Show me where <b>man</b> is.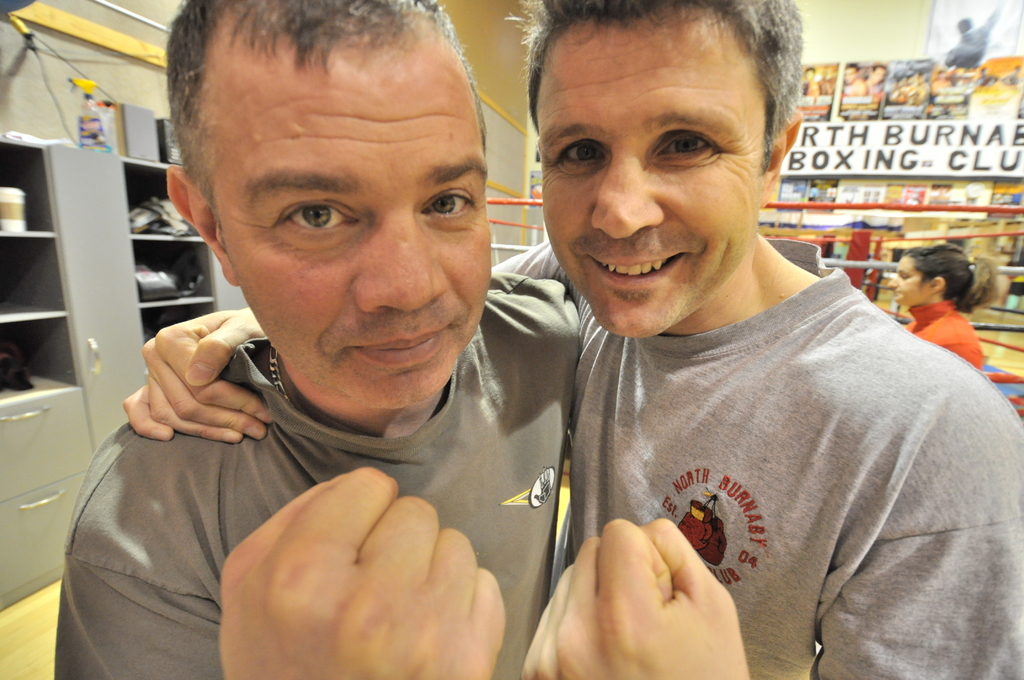
<b>man</b> is at (122,0,1023,679).
